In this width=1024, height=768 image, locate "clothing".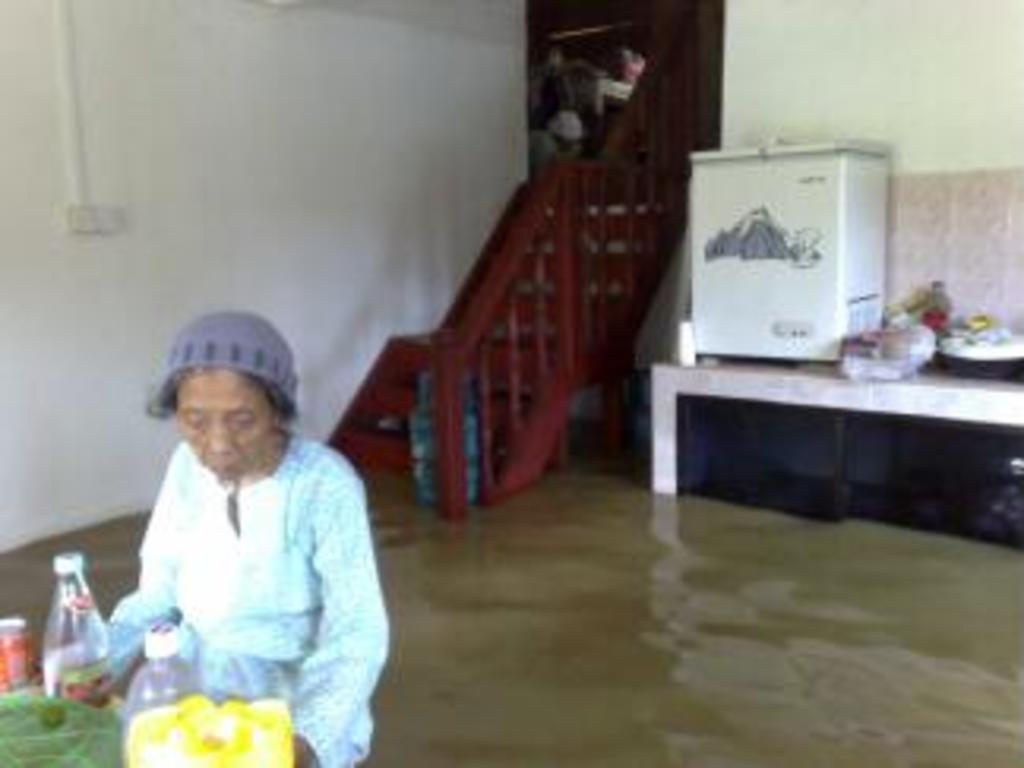
Bounding box: crop(63, 427, 395, 765).
